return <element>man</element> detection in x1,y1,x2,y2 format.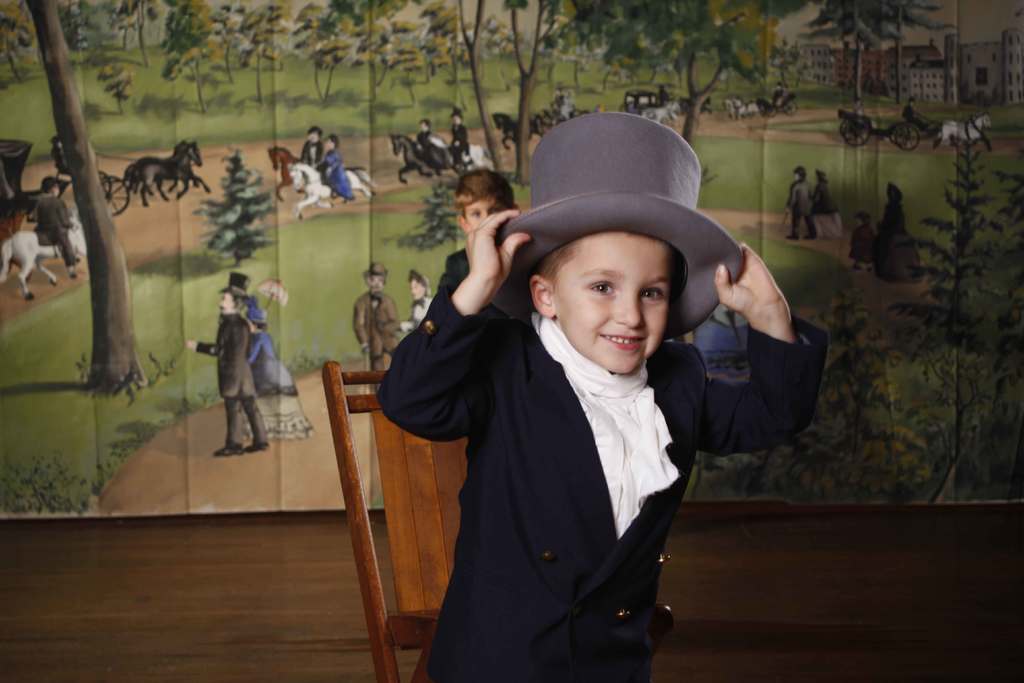
416,119,436,146.
